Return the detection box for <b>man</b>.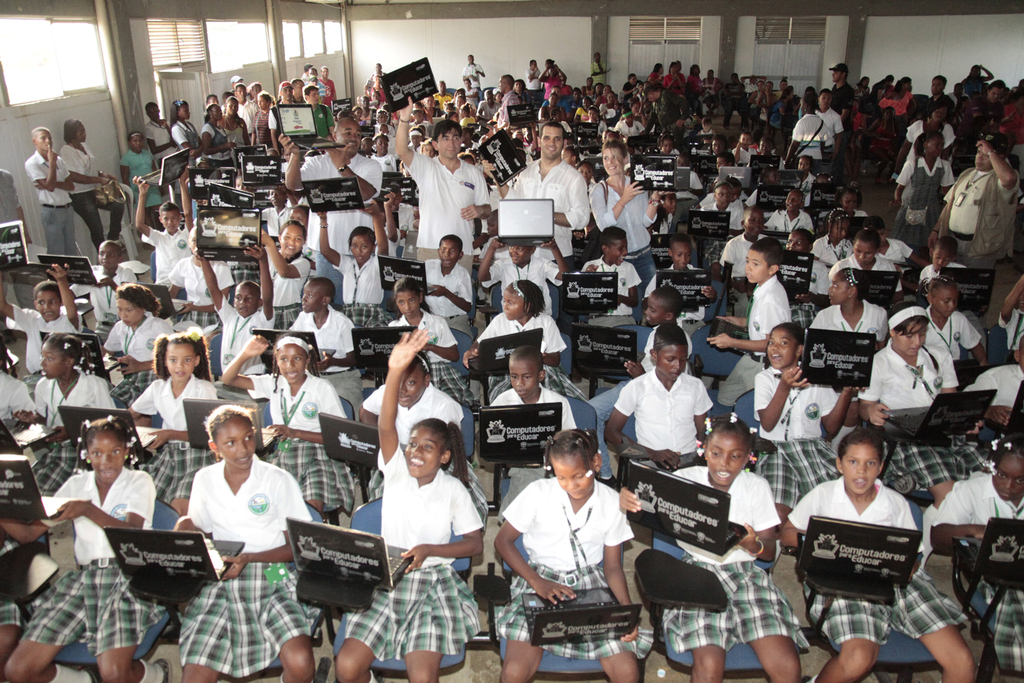
305, 68, 329, 104.
